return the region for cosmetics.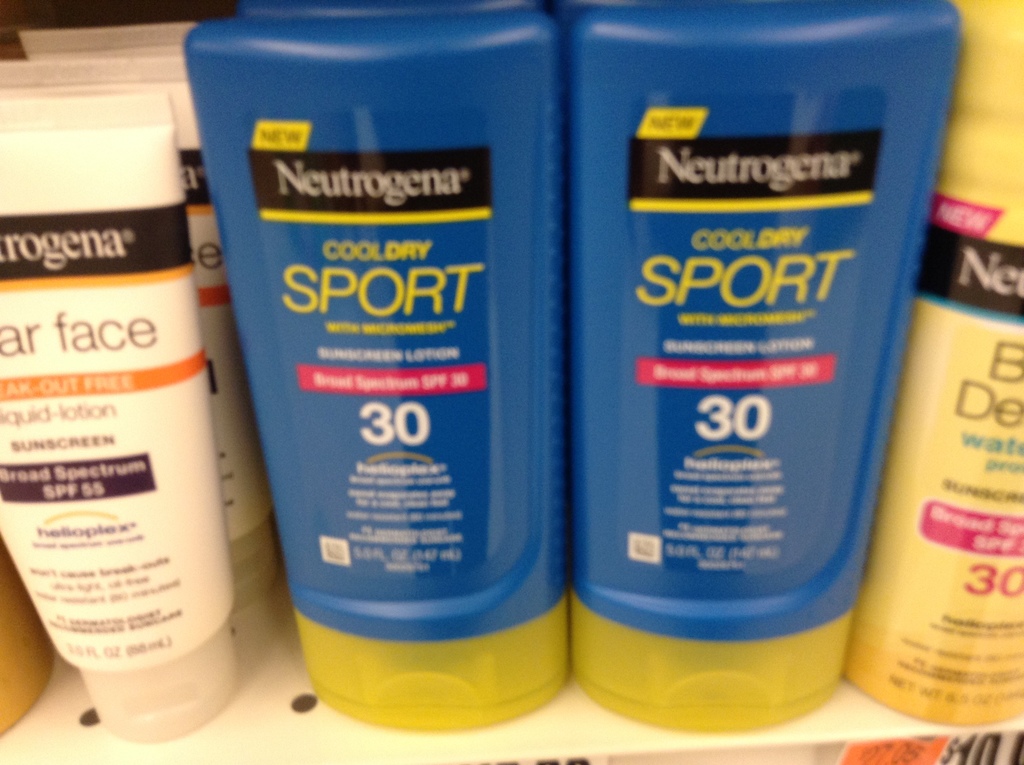
box(0, 65, 282, 619).
